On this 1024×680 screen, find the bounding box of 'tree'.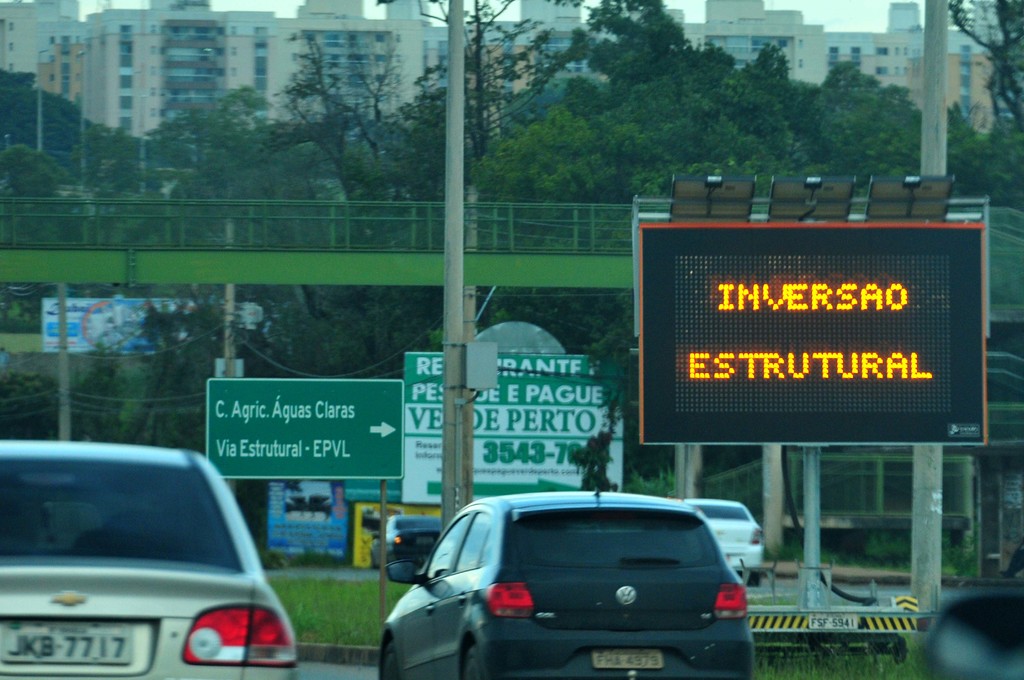
Bounding box: <bbox>155, 85, 283, 245</bbox>.
